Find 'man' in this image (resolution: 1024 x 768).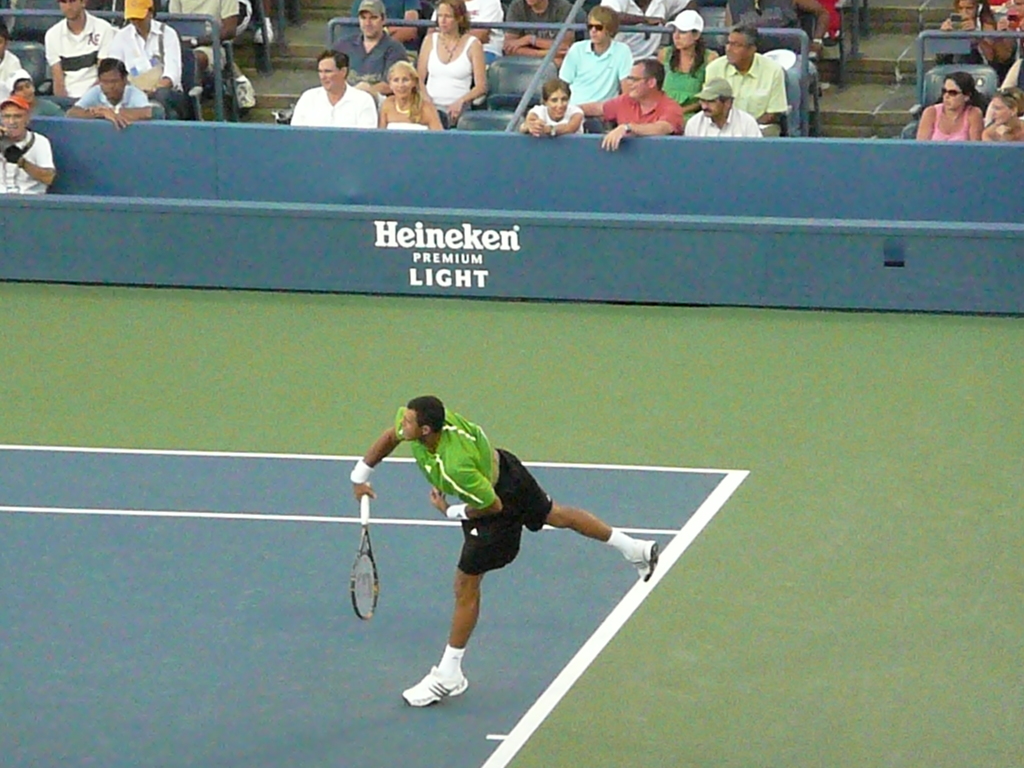
[left=350, top=396, right=657, bottom=709].
